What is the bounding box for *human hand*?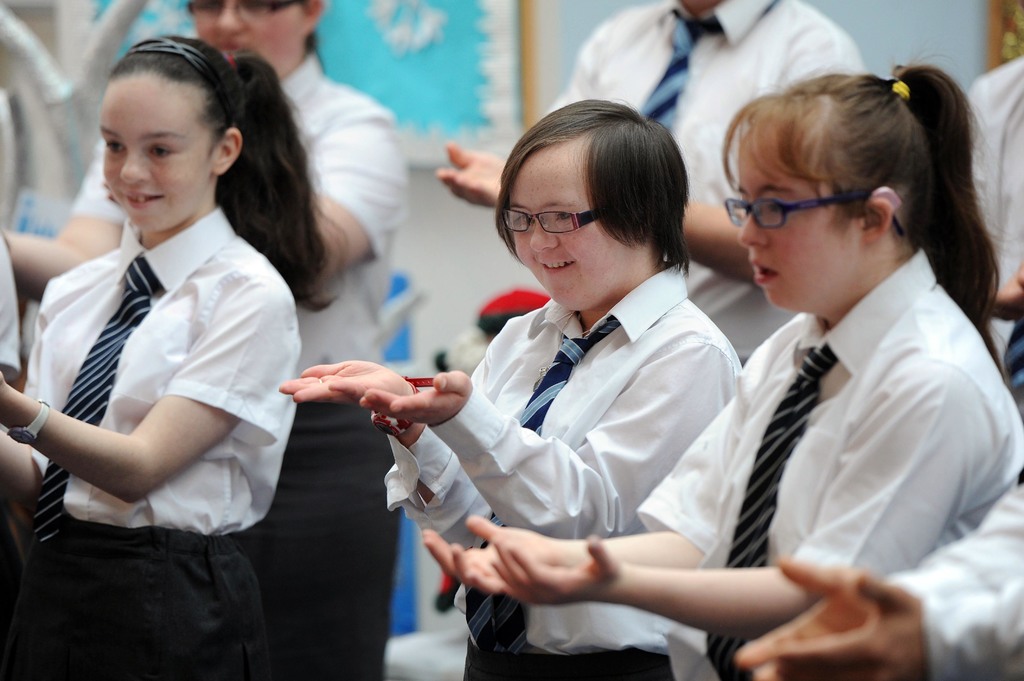
[left=746, top=558, right=869, bottom=680].
